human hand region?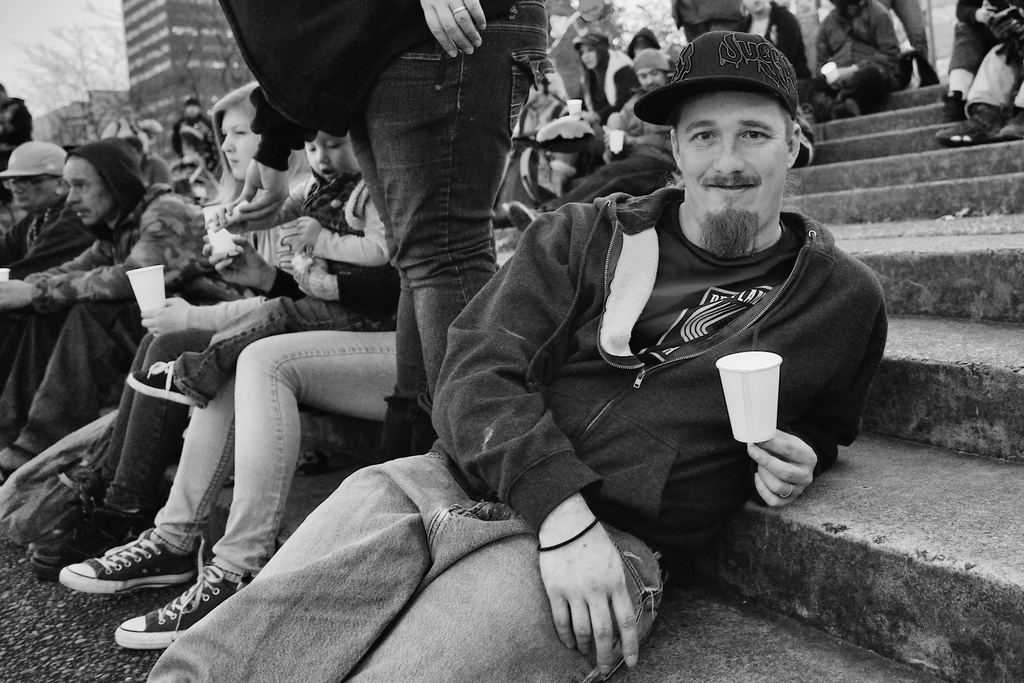
l=976, t=9, r=993, b=28
